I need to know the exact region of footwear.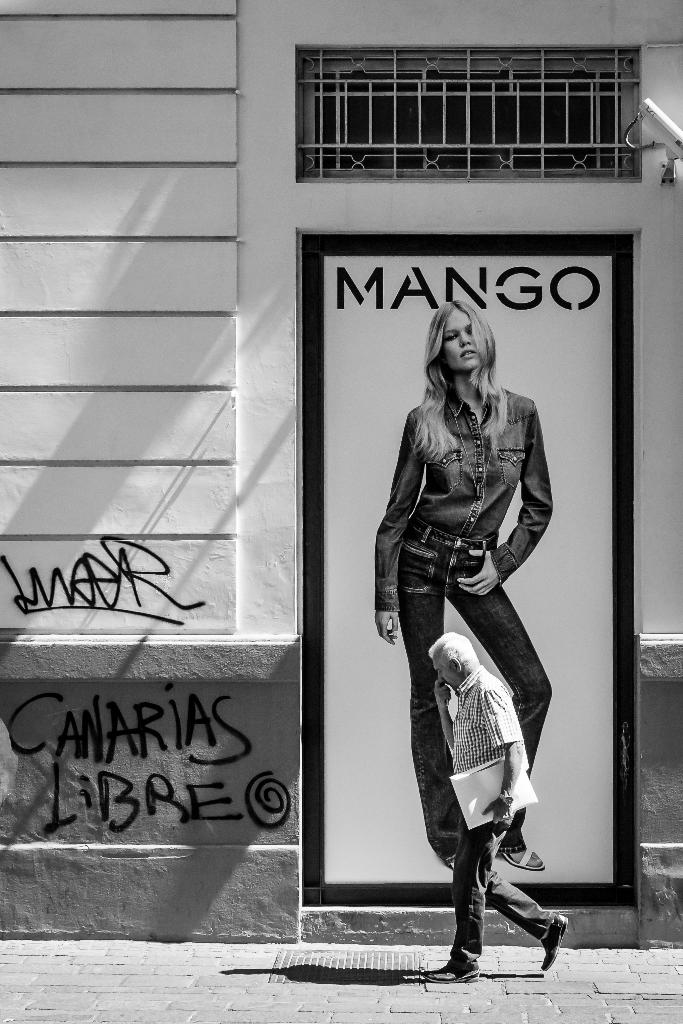
Region: bbox(538, 915, 571, 973).
